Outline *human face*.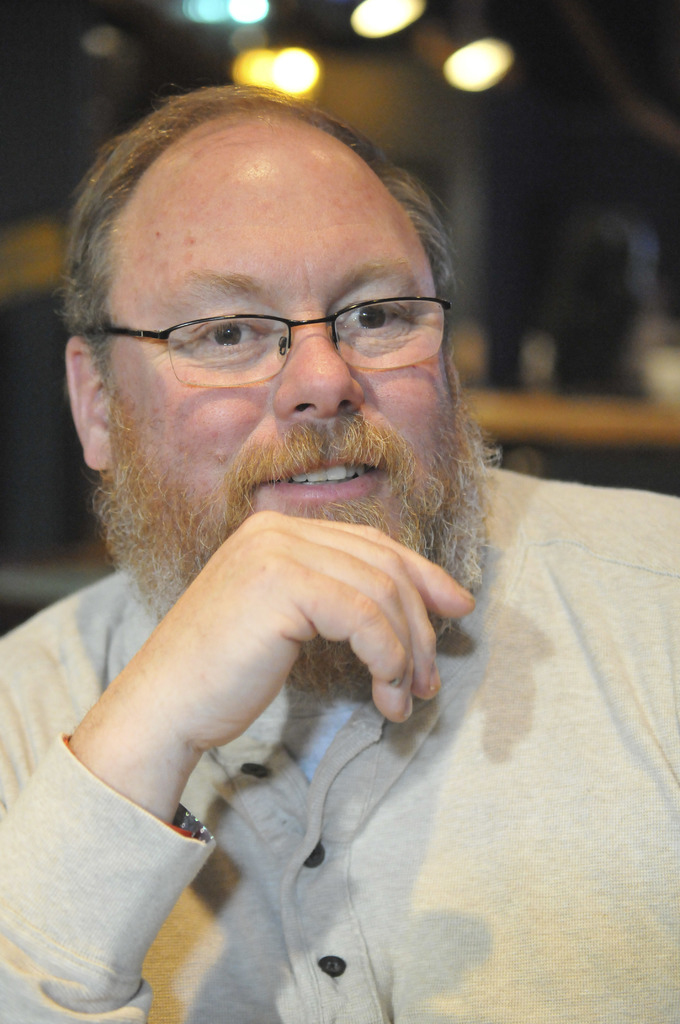
Outline: [102, 148, 459, 554].
